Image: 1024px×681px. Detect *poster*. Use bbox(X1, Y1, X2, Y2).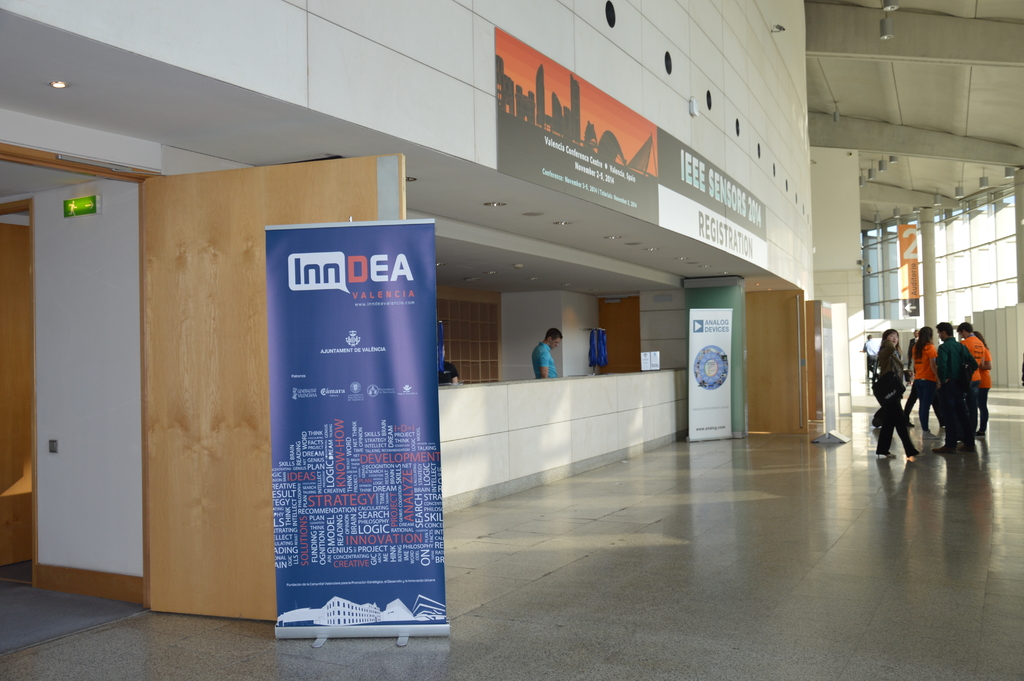
bbox(686, 304, 736, 439).
